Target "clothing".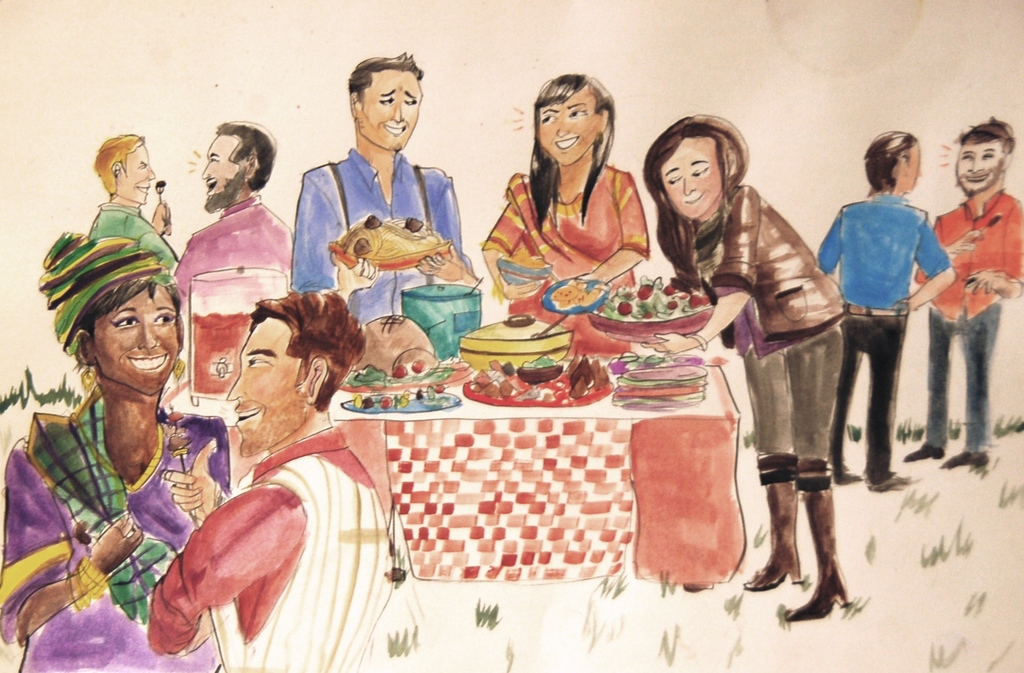
Target region: {"left": 3, "top": 411, "right": 227, "bottom": 672}.
